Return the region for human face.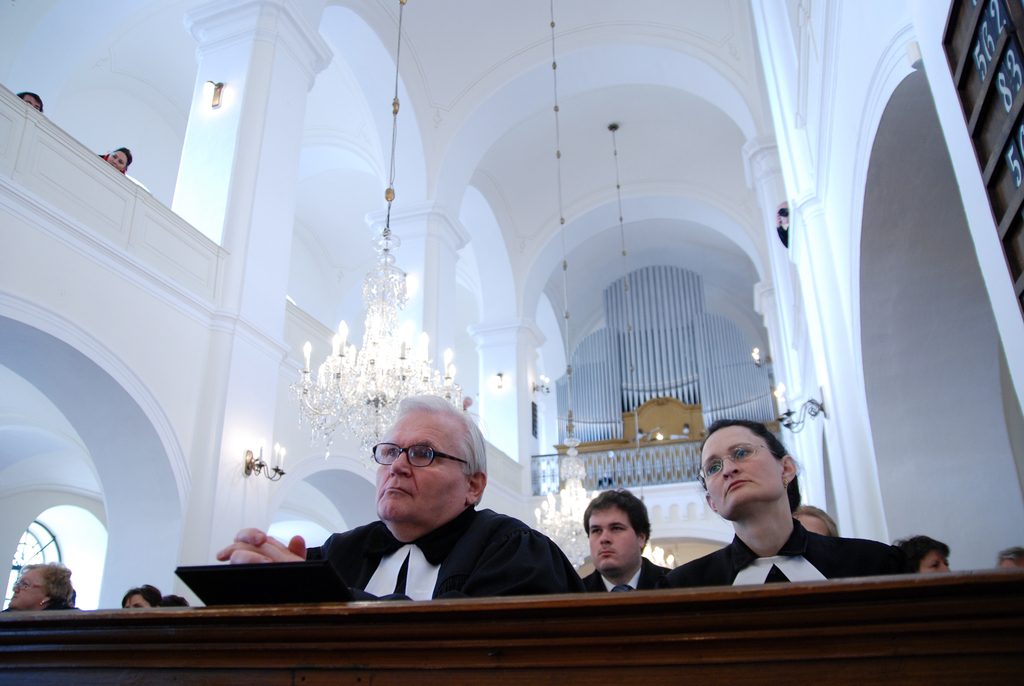
(125,594,147,610).
